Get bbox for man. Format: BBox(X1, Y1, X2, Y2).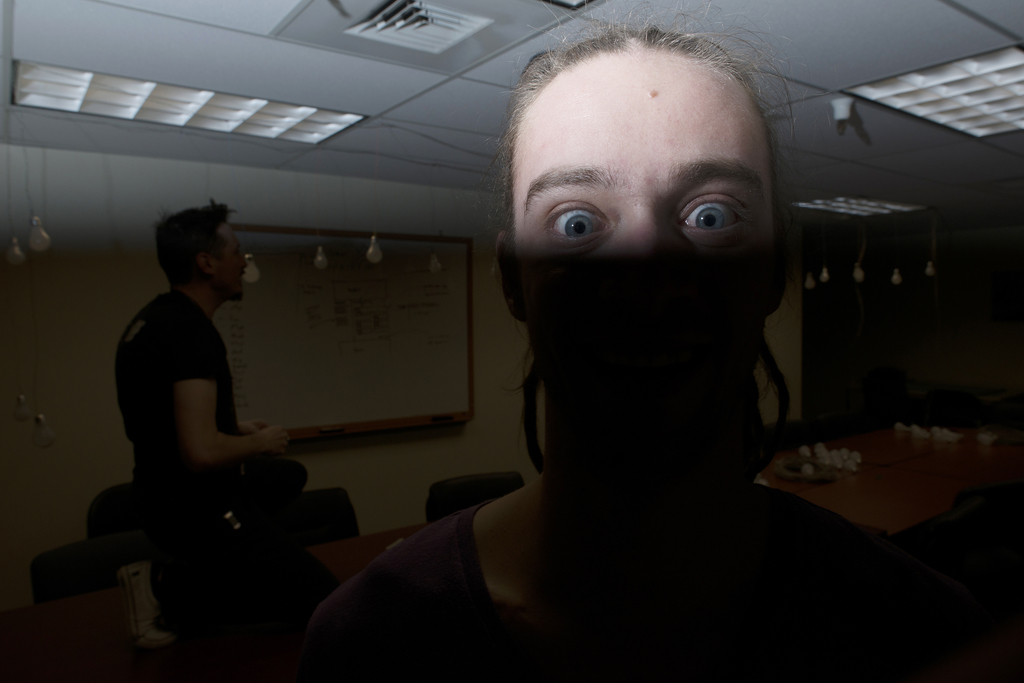
BBox(120, 199, 293, 644).
